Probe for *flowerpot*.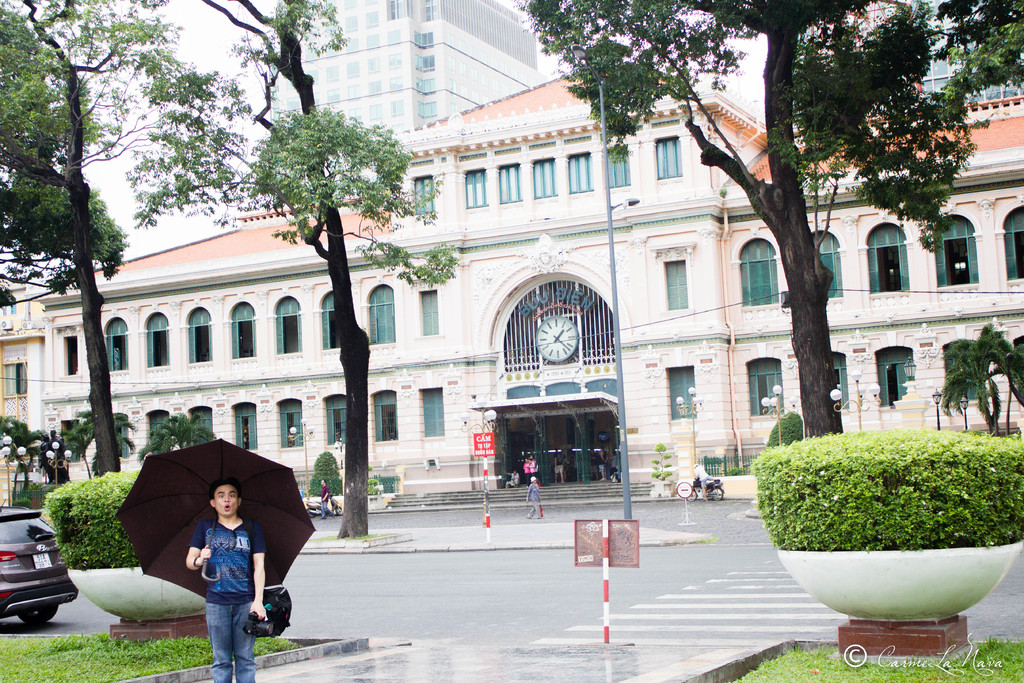
Probe result: <box>771,538,1023,666</box>.
